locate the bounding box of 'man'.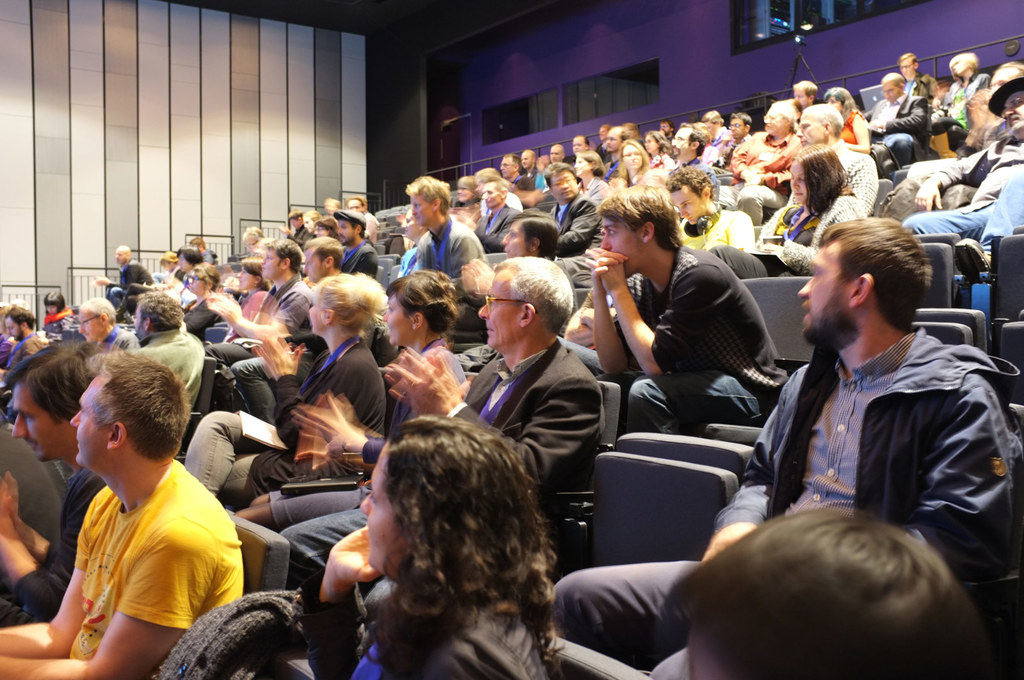
Bounding box: [left=0, top=301, right=41, bottom=381].
